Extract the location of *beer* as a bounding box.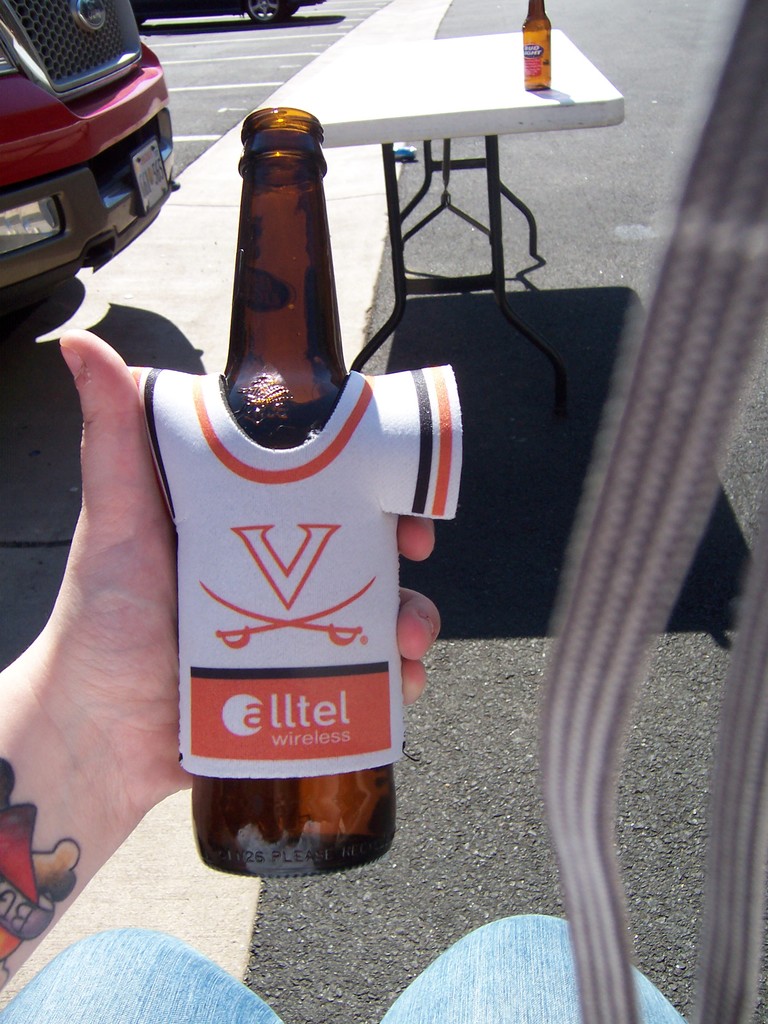
<region>518, 0, 566, 94</region>.
